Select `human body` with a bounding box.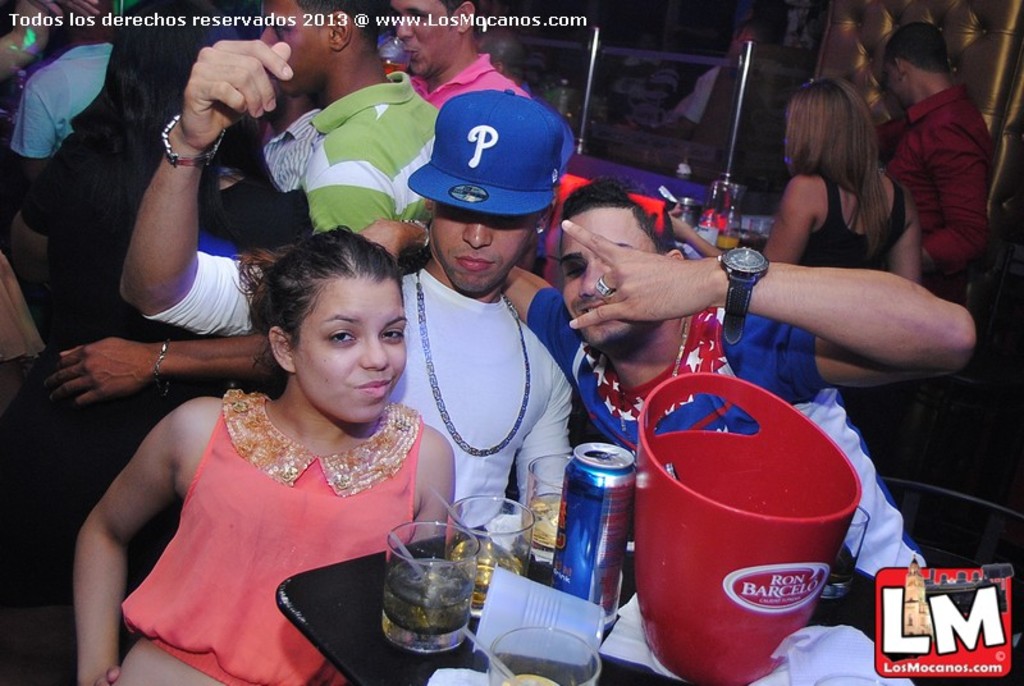
locate(877, 83, 1001, 280).
